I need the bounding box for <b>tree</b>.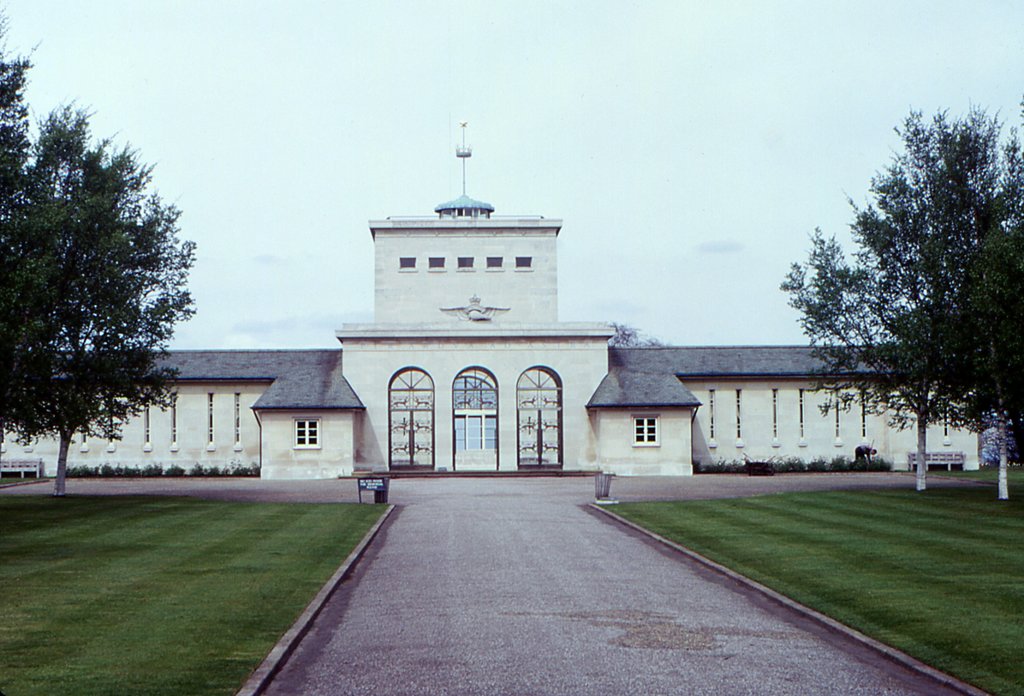
Here it is: Rect(609, 317, 668, 347).
